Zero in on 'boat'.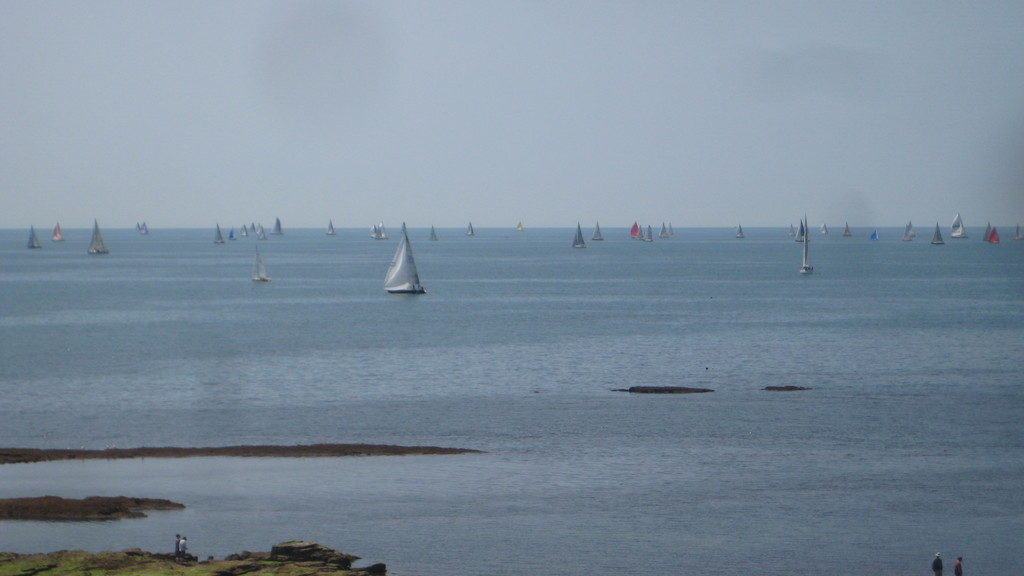
Zeroed in: bbox=(594, 225, 600, 237).
